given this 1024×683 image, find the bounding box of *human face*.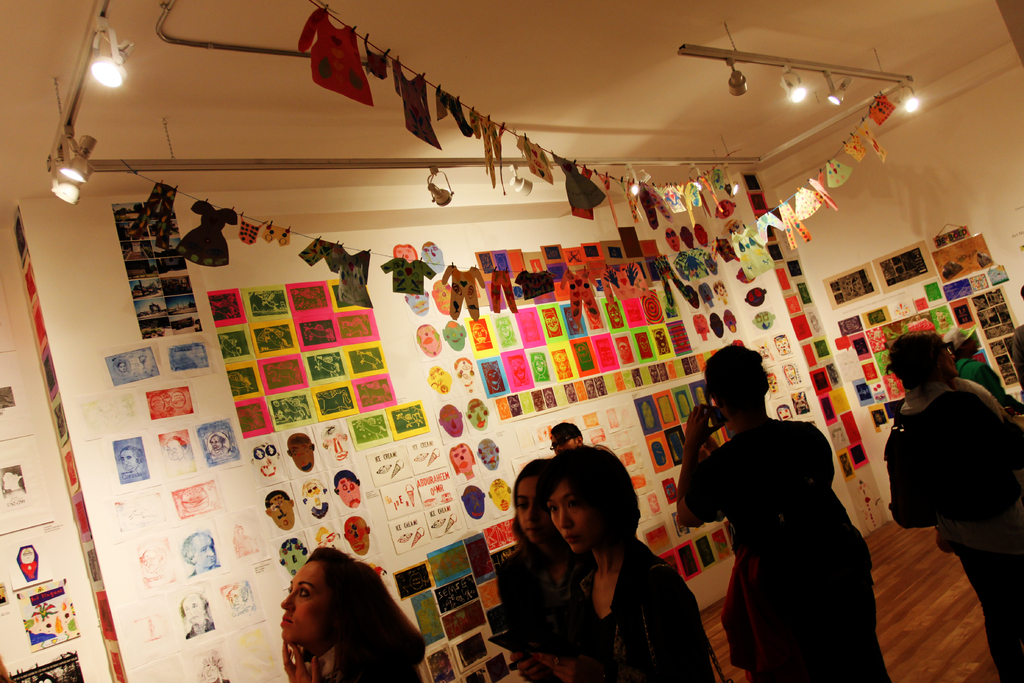
[511,475,540,542].
